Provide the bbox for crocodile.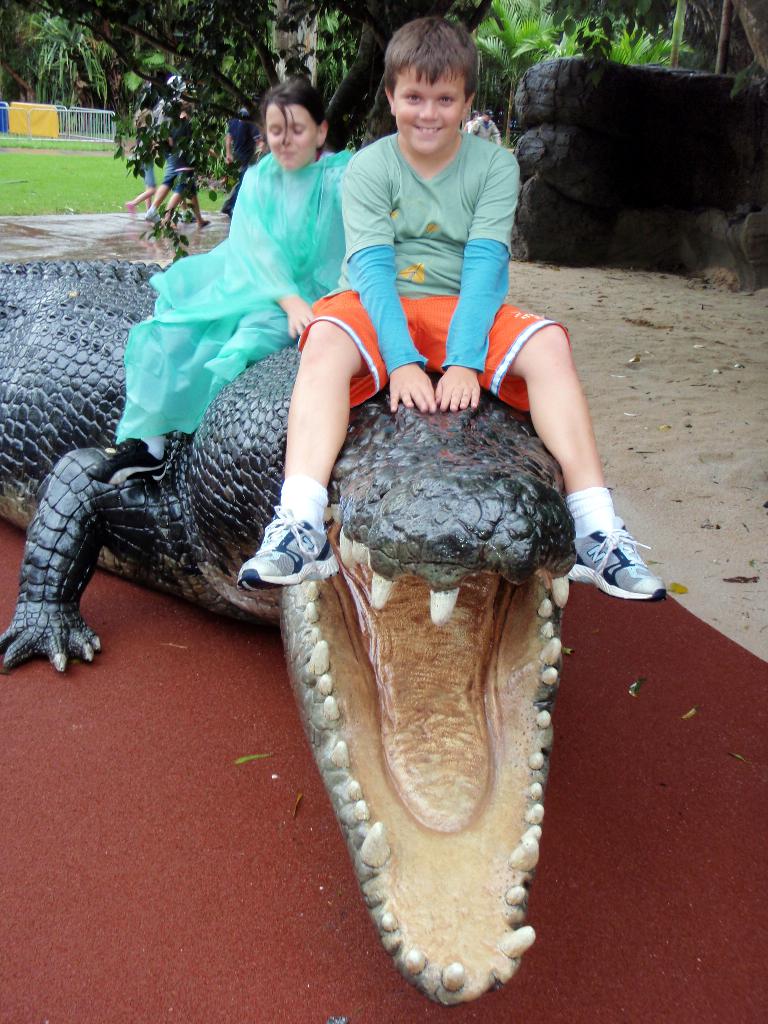
[0,262,573,1009].
